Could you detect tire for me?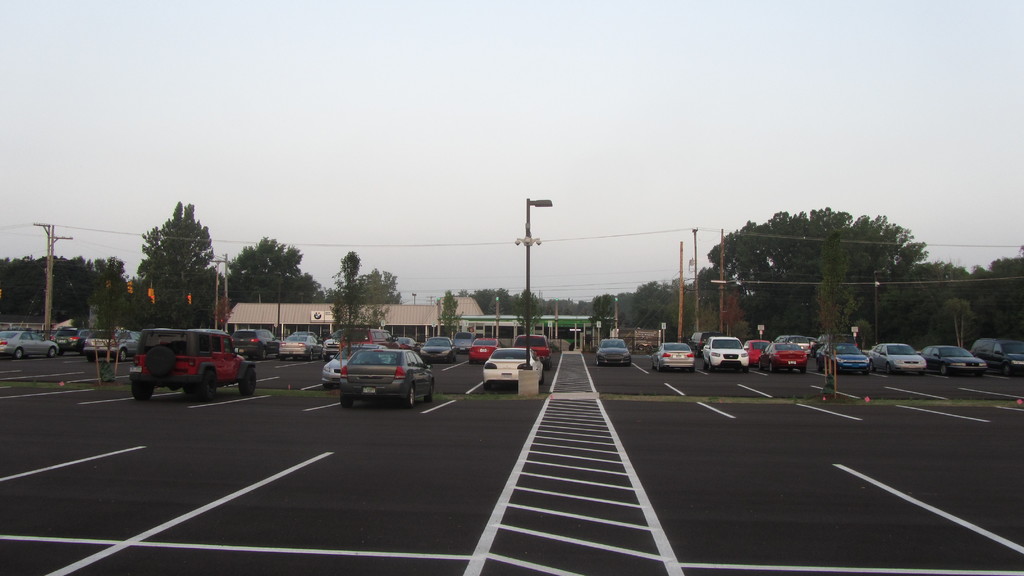
Detection result: 937:362:947:378.
